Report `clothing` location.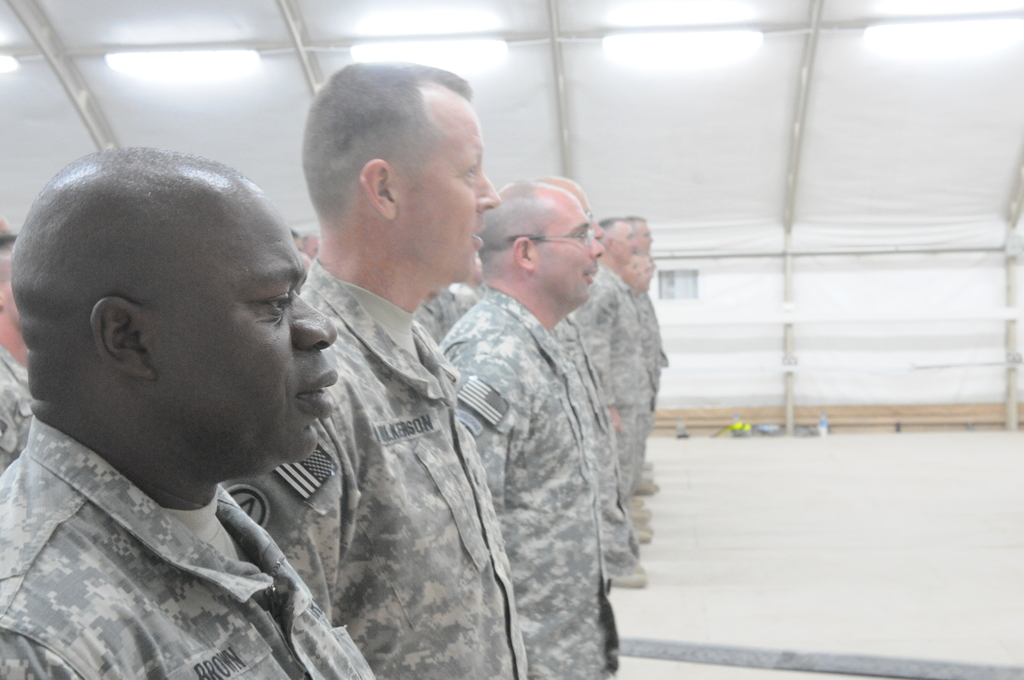
Report: l=417, t=279, r=620, b=679.
